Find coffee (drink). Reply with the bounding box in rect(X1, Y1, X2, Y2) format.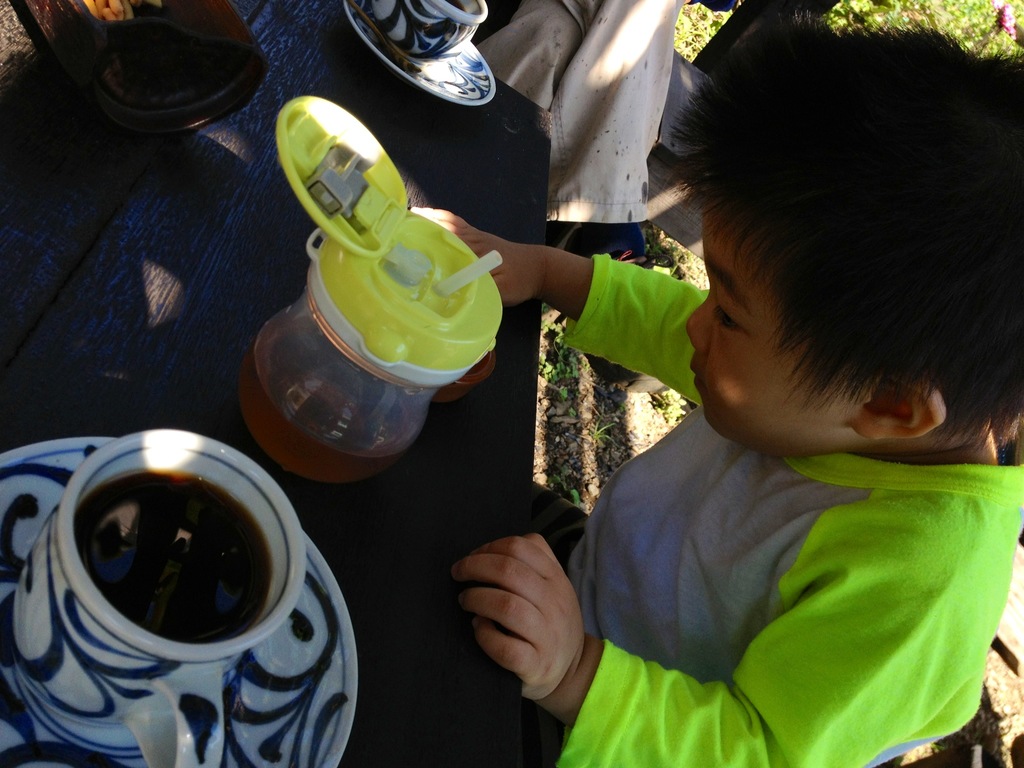
rect(77, 471, 266, 636).
